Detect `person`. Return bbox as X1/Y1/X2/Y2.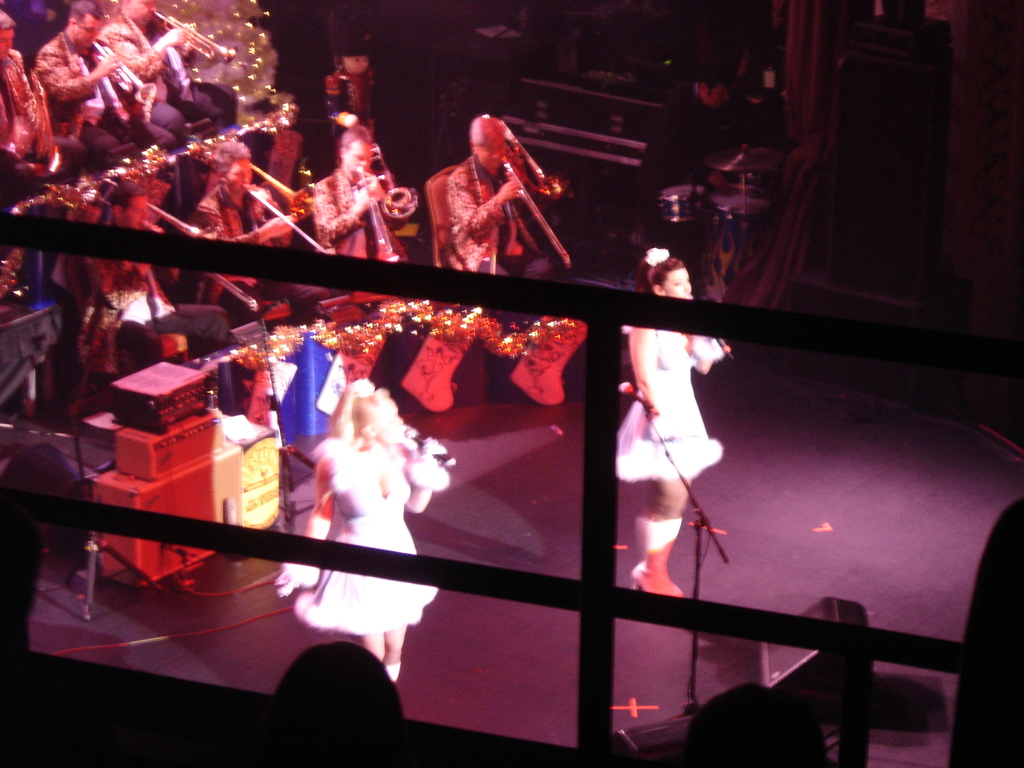
97/0/243/157.
